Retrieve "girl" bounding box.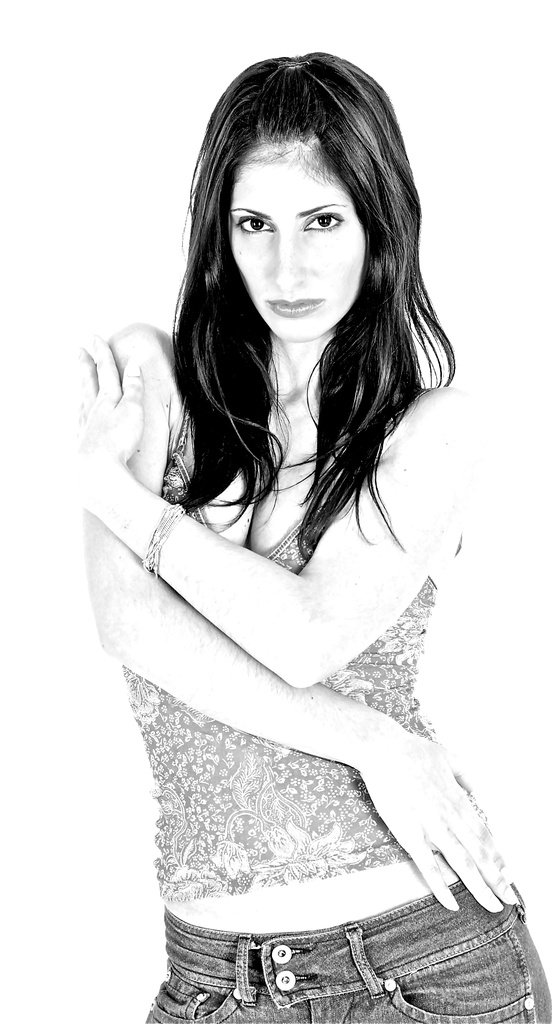
Bounding box: 69 47 549 1023.
